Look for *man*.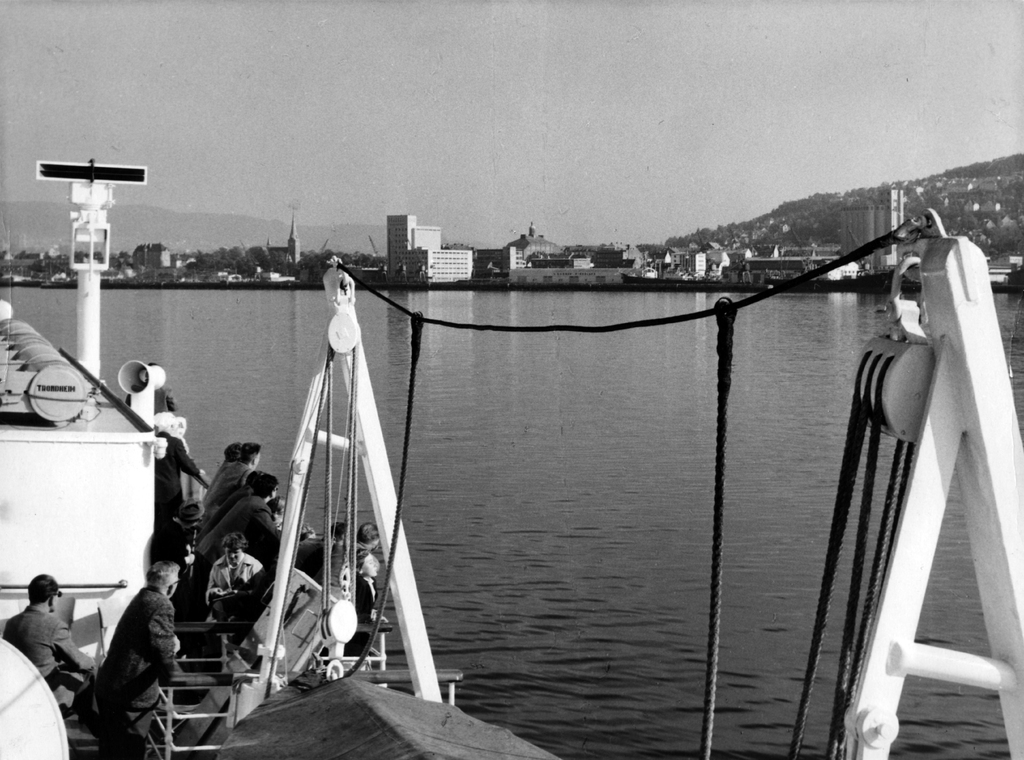
Found: crop(203, 444, 243, 500).
